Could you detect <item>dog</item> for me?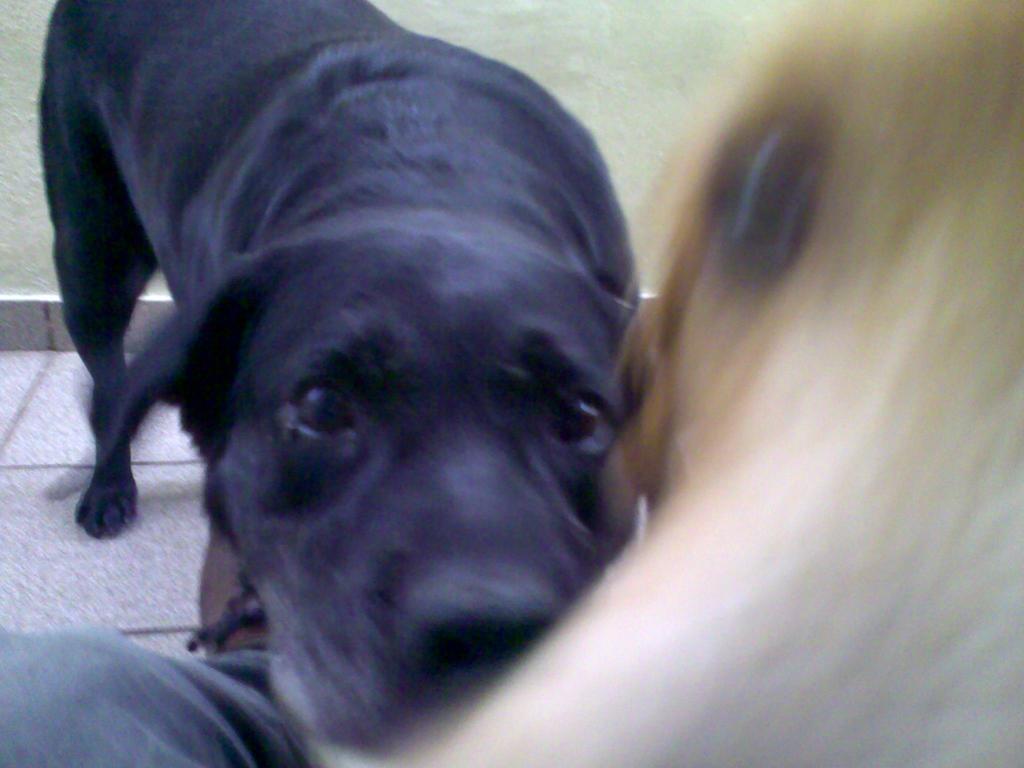
Detection result: {"x1": 405, "y1": 0, "x2": 1023, "y2": 767}.
